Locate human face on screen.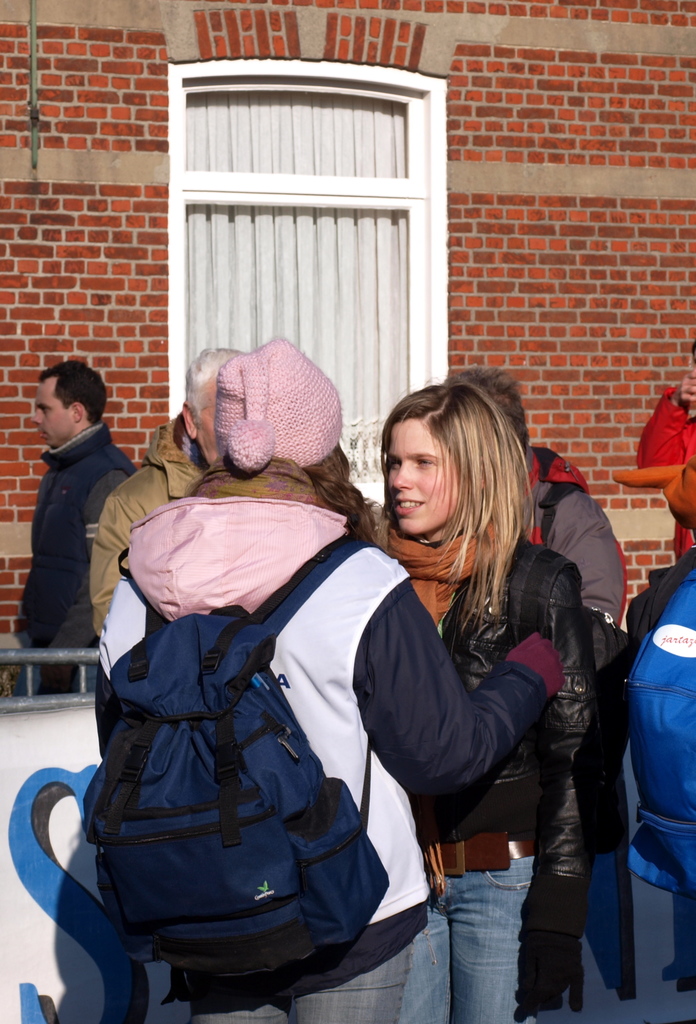
On screen at detection(385, 417, 457, 534).
